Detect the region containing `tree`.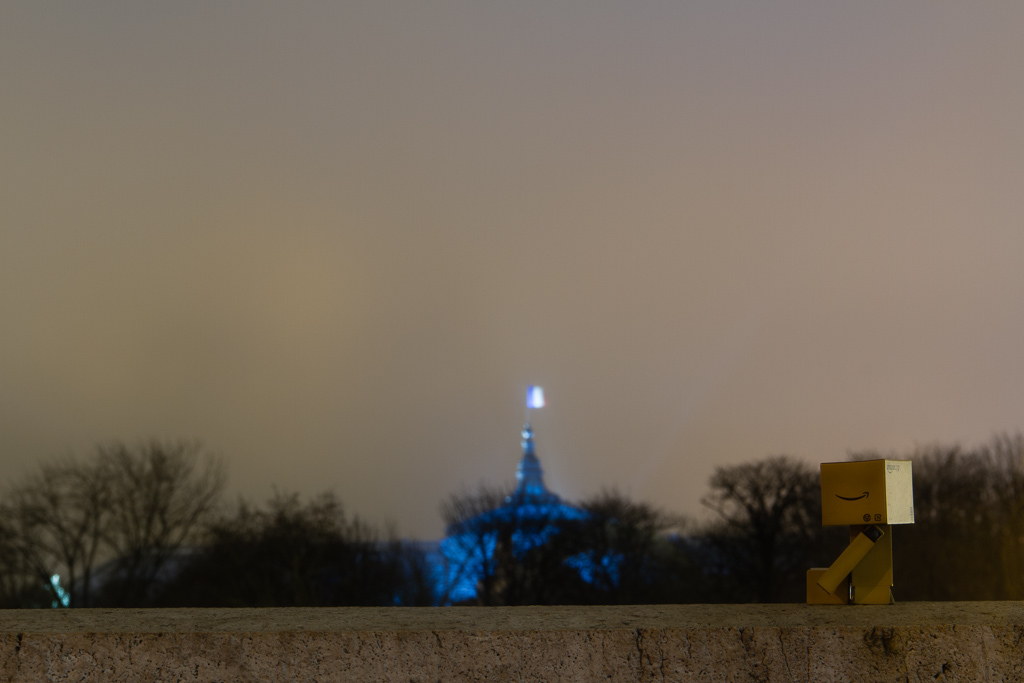
Rect(172, 481, 413, 611).
